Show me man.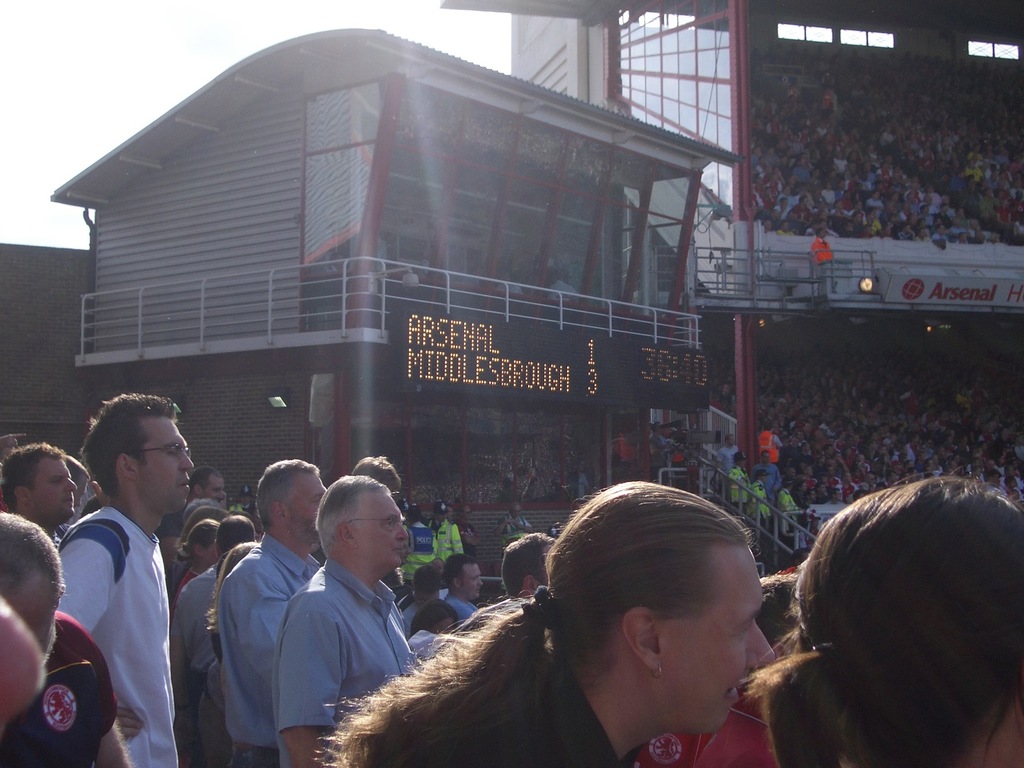
man is here: [x1=214, y1=460, x2=332, y2=767].
